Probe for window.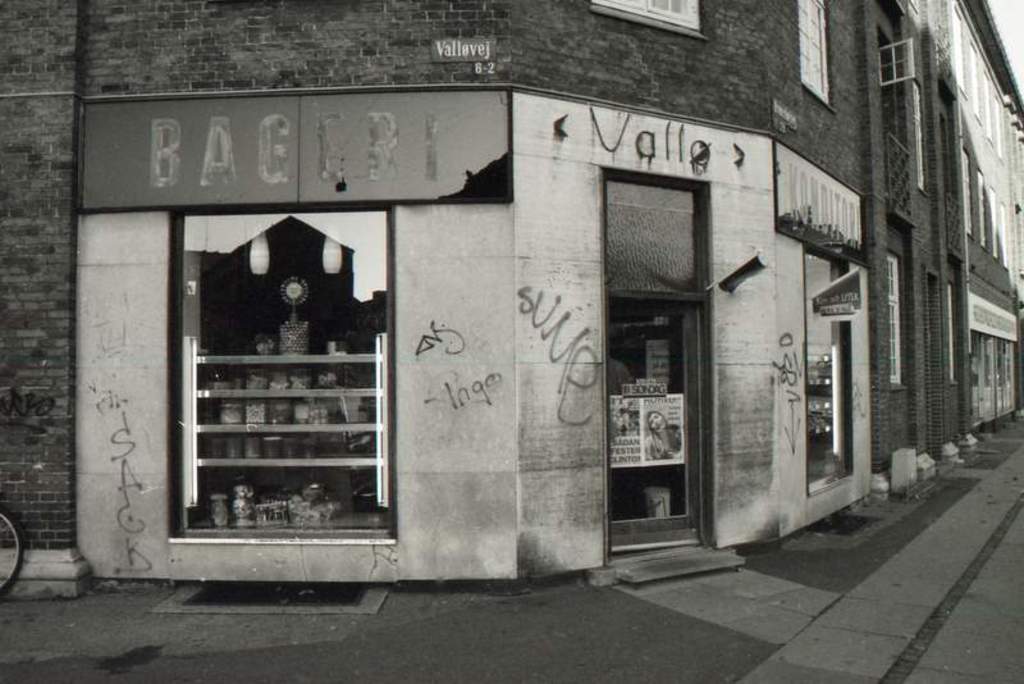
Probe result: rect(589, 0, 705, 33).
